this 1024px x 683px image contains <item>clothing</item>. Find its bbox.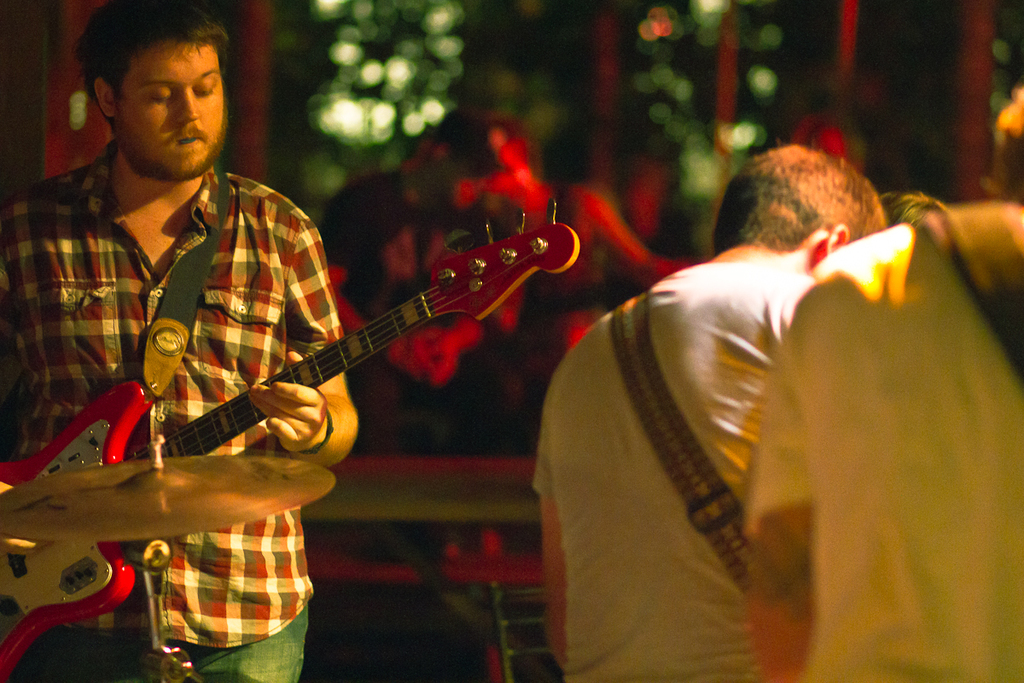
[0,139,340,682].
